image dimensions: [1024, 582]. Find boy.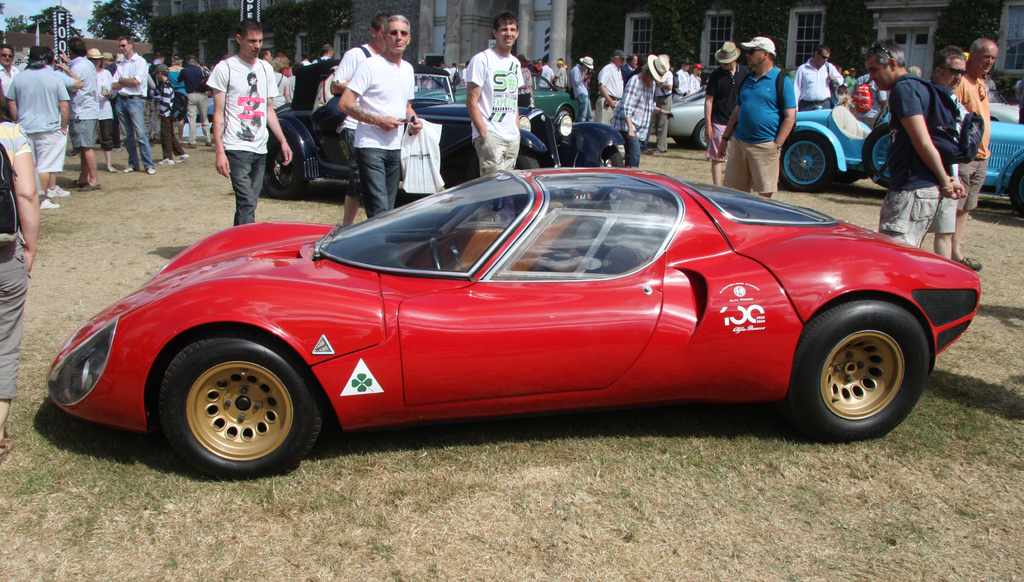
Rect(0, 42, 19, 96).
